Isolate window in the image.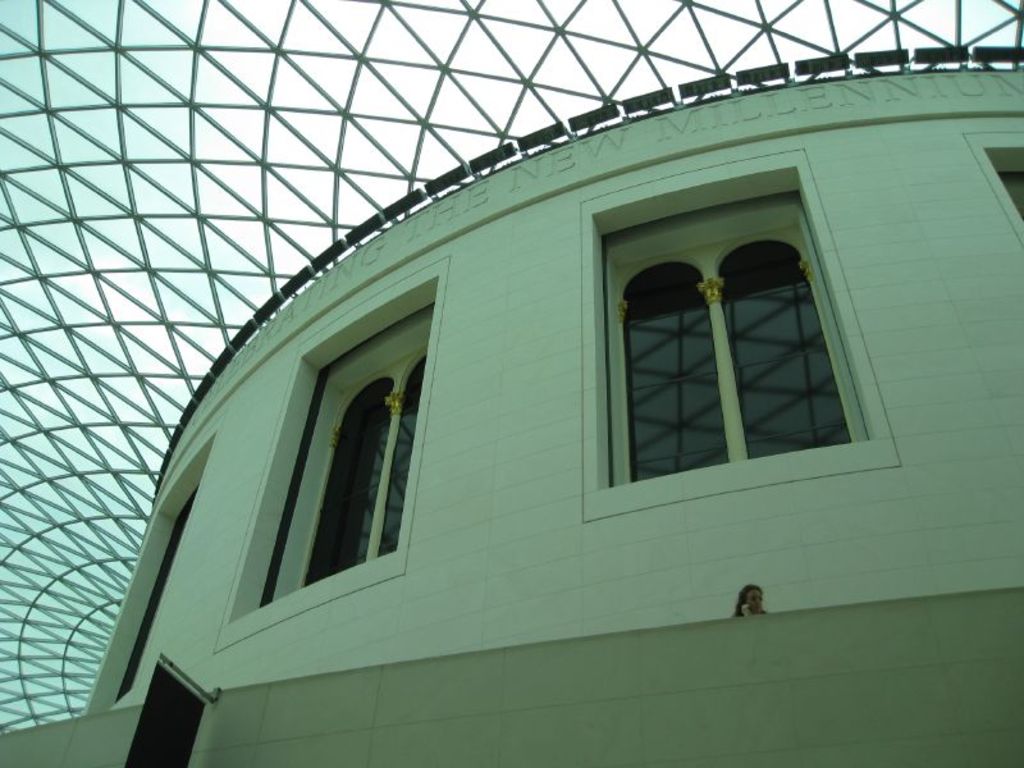
Isolated region: [x1=603, y1=204, x2=874, y2=481].
